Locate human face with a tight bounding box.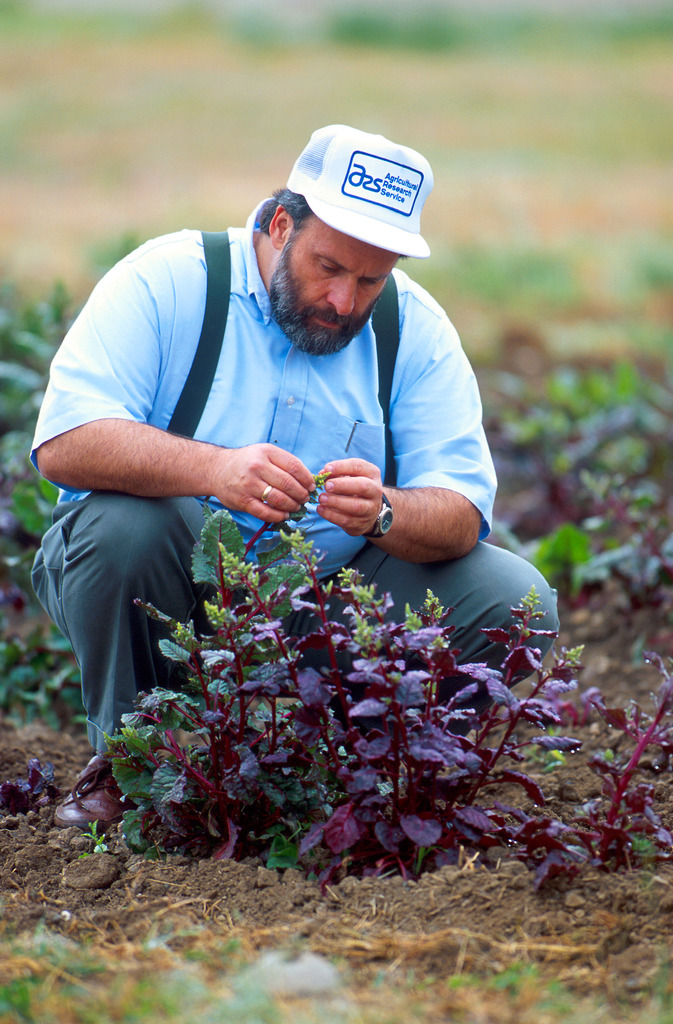
Rect(270, 216, 399, 350).
